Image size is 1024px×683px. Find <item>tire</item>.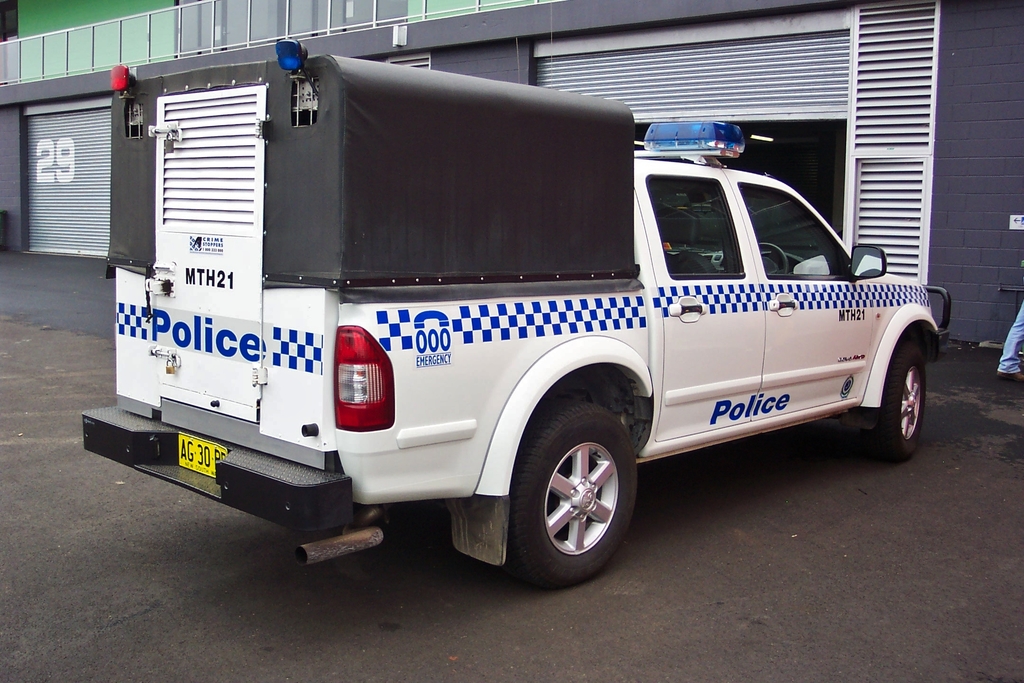
pyautogui.locateOnScreen(512, 415, 641, 586).
